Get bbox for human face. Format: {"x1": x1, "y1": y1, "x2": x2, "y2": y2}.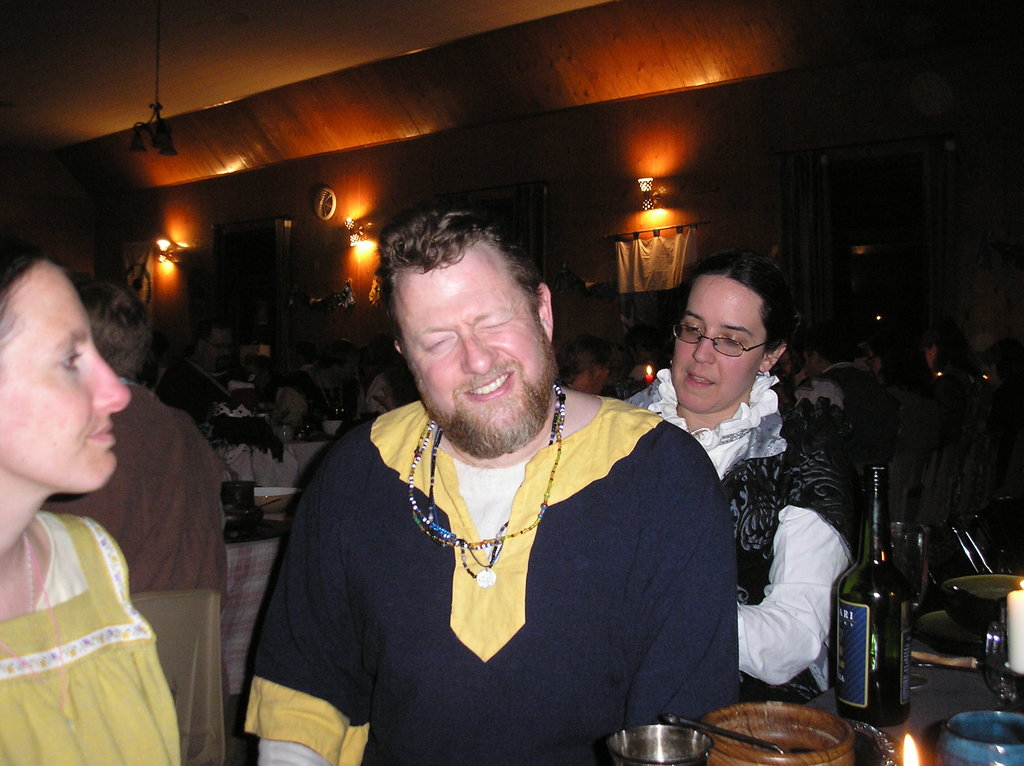
{"x1": 2, "y1": 249, "x2": 132, "y2": 513}.
